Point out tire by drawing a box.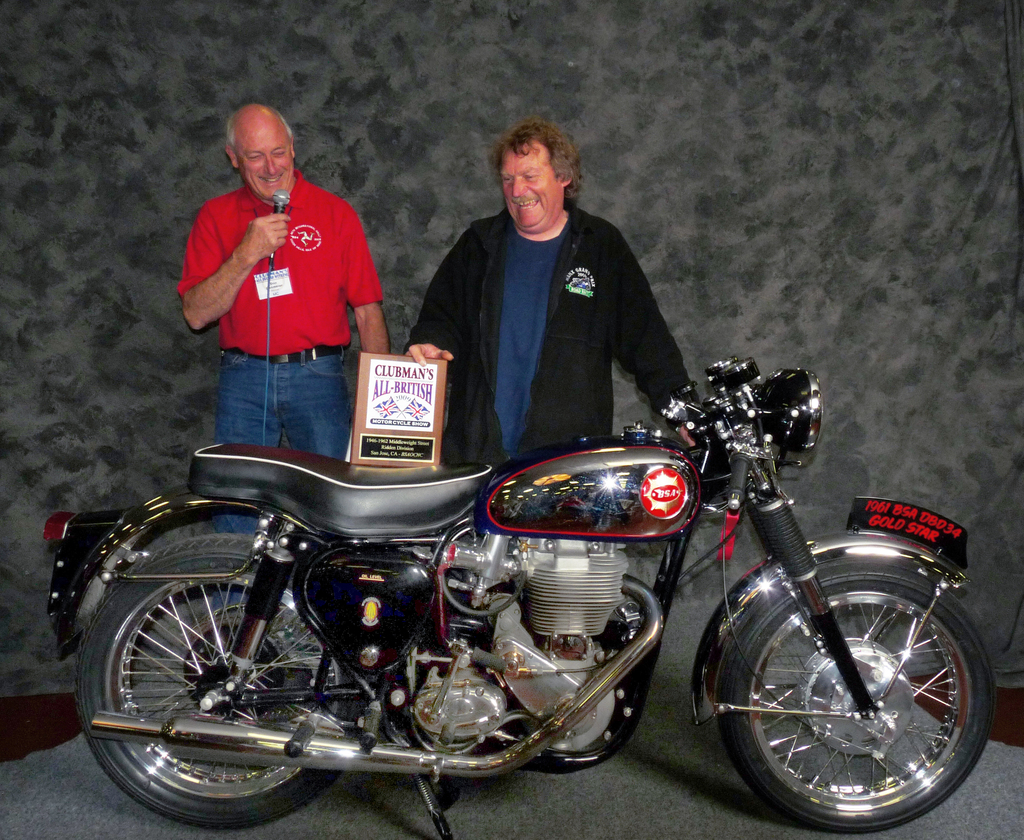
bbox(72, 538, 356, 832).
